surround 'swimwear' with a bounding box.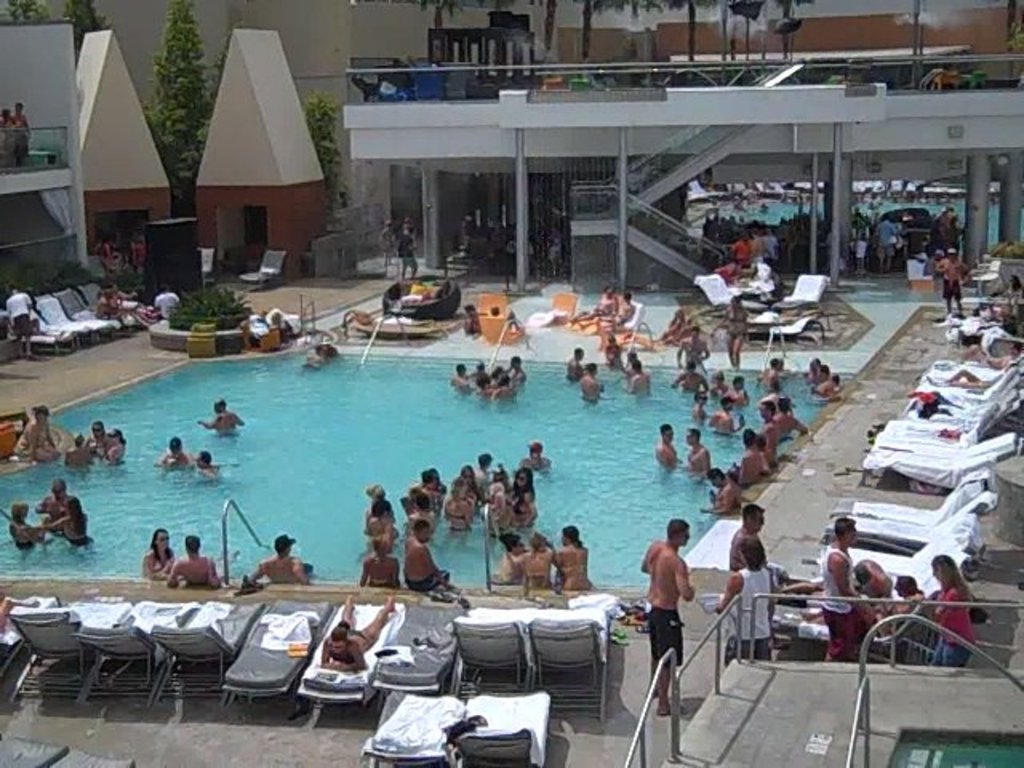
l=722, t=563, r=771, b=664.
